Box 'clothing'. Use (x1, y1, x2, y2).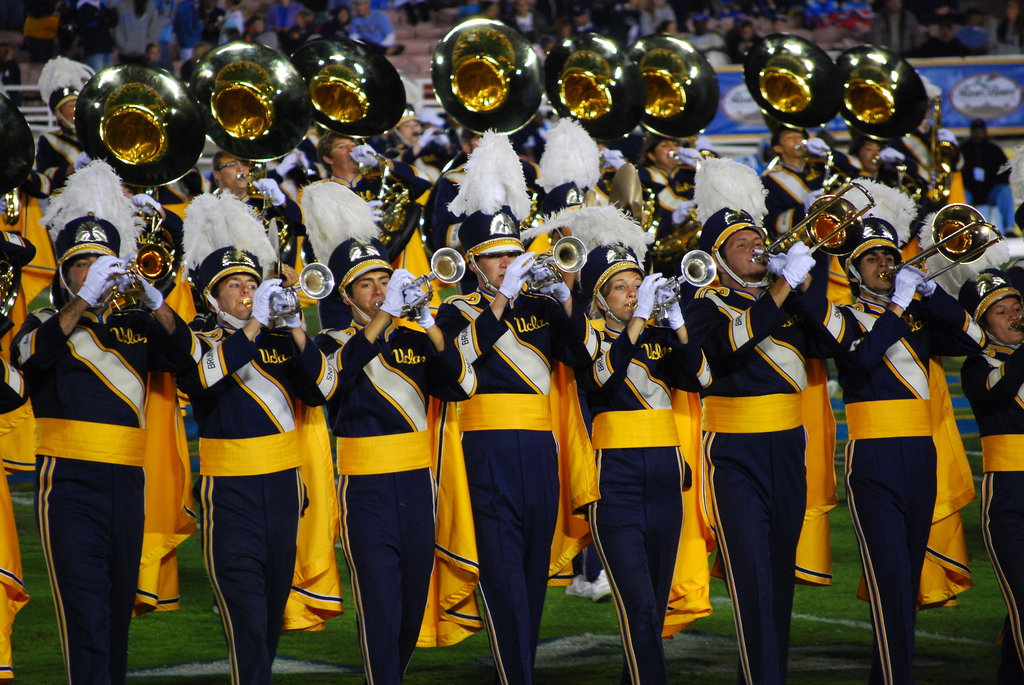
(680, 279, 831, 671).
